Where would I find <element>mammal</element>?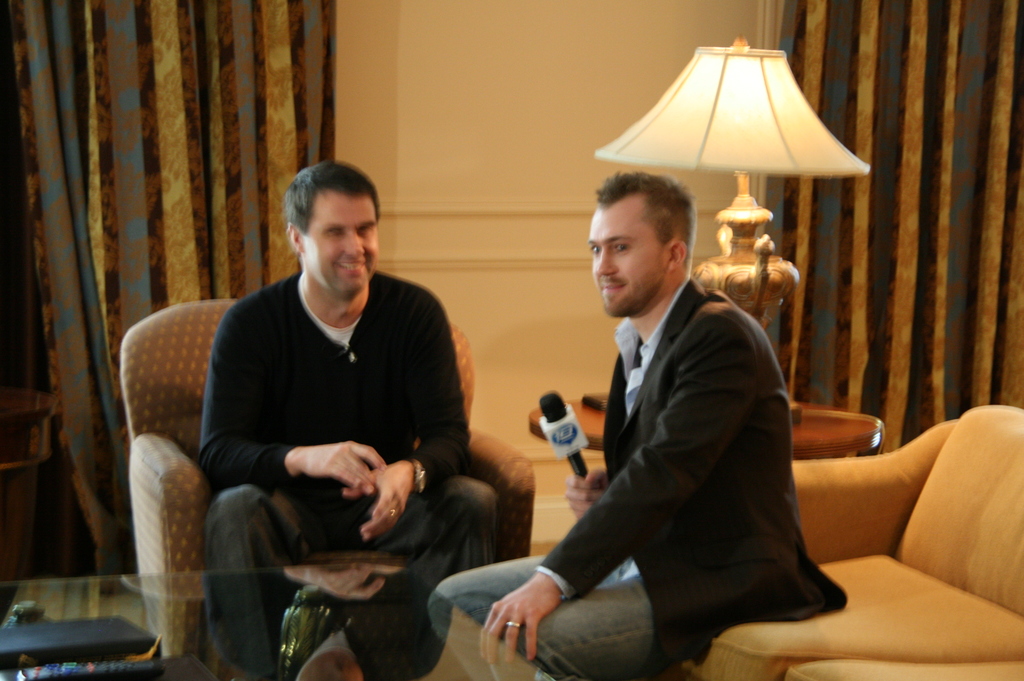
At <box>147,188,459,618</box>.
